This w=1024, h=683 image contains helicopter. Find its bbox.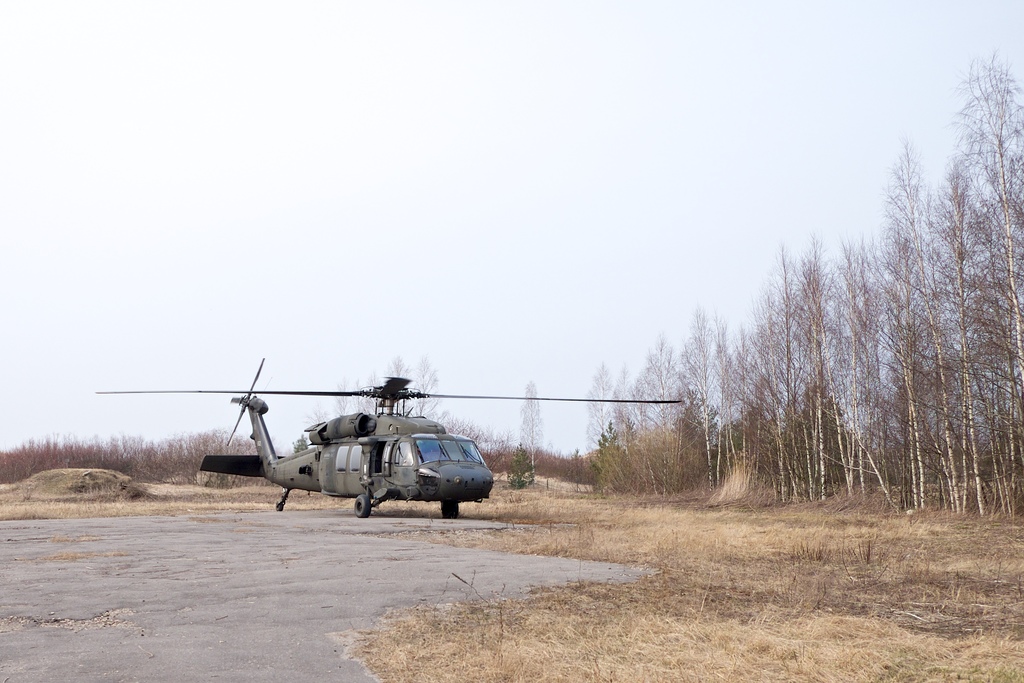
[95,358,682,520].
